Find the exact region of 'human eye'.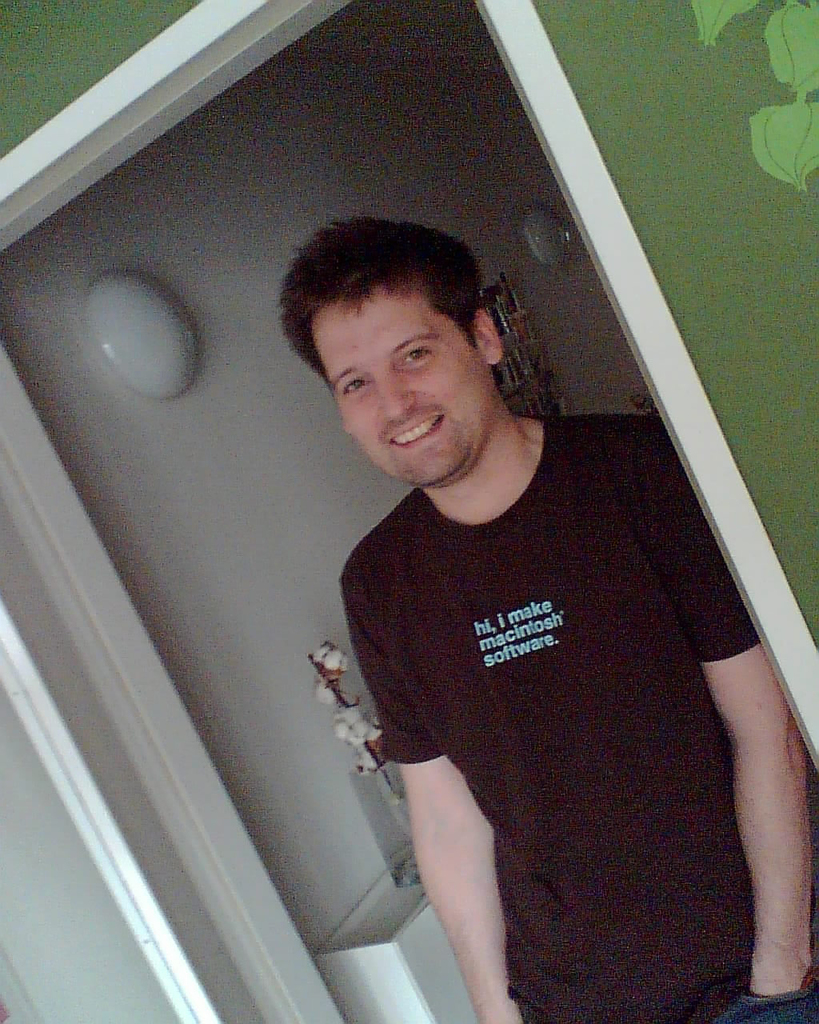
Exact region: x1=401, y1=342, x2=436, y2=366.
